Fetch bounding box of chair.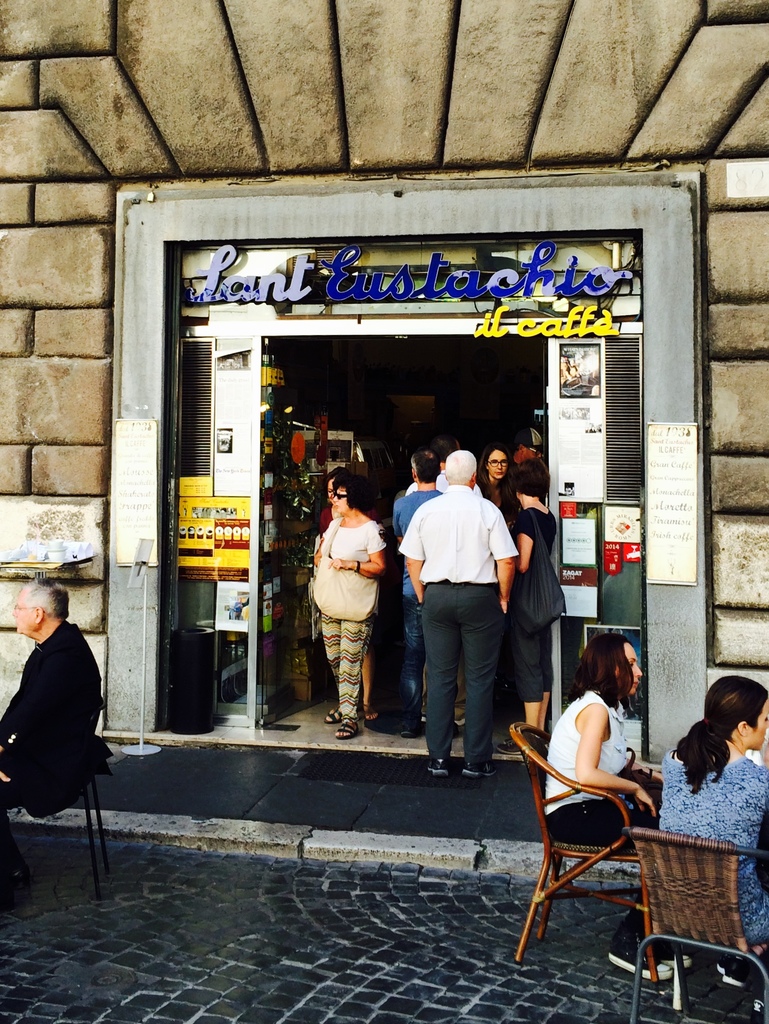
Bbox: bbox=(527, 705, 682, 985).
